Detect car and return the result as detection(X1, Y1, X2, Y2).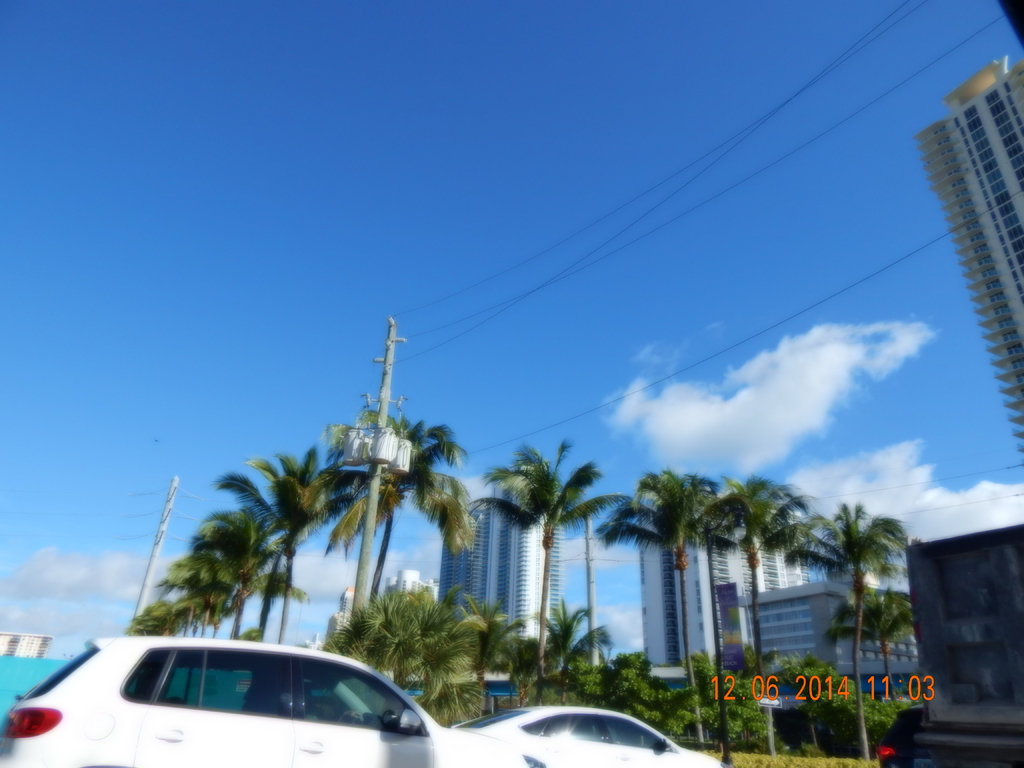
detection(0, 634, 548, 767).
